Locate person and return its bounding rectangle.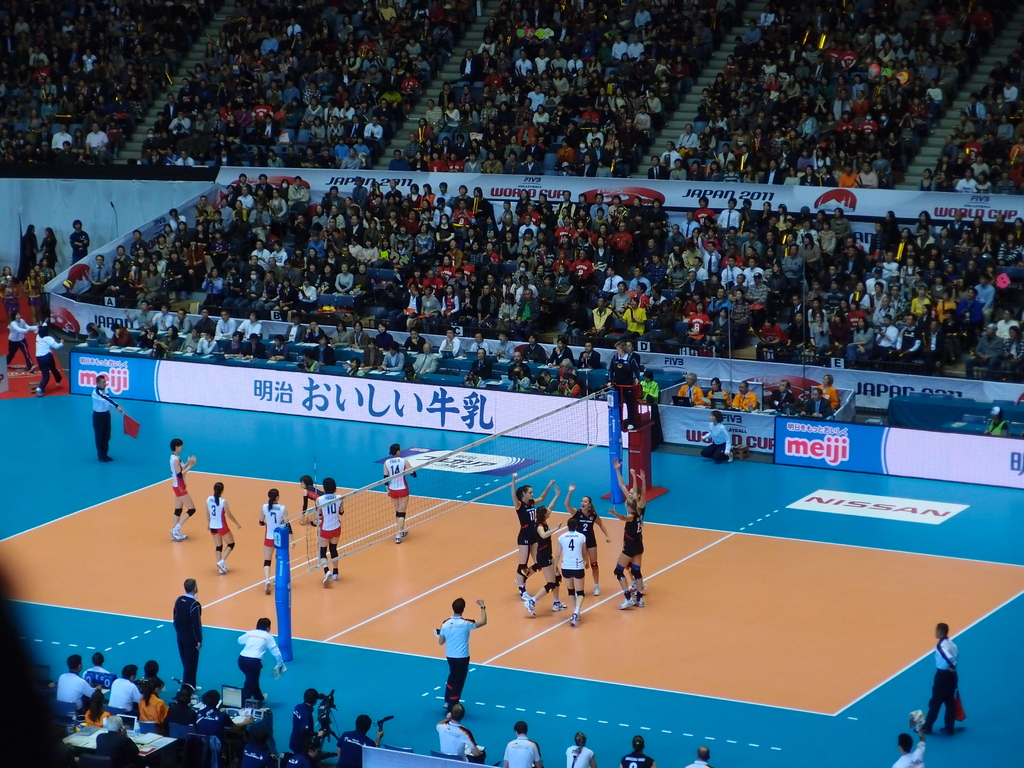
crop(313, 332, 334, 365).
